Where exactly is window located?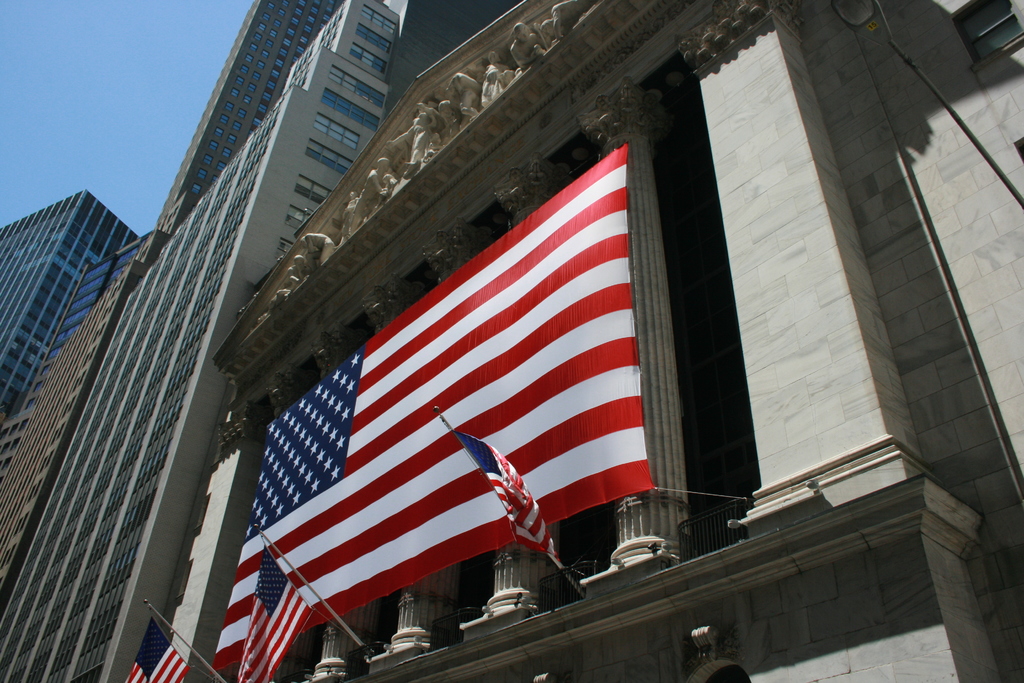
Its bounding box is [262, 51, 270, 57].
